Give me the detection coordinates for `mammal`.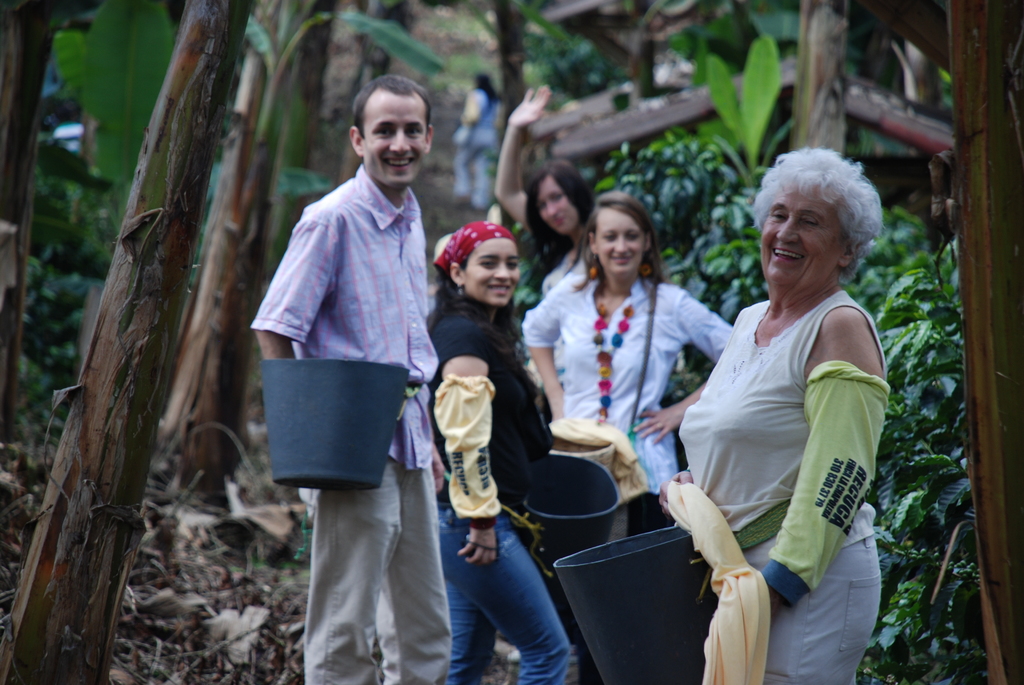
bbox=(657, 142, 884, 684).
